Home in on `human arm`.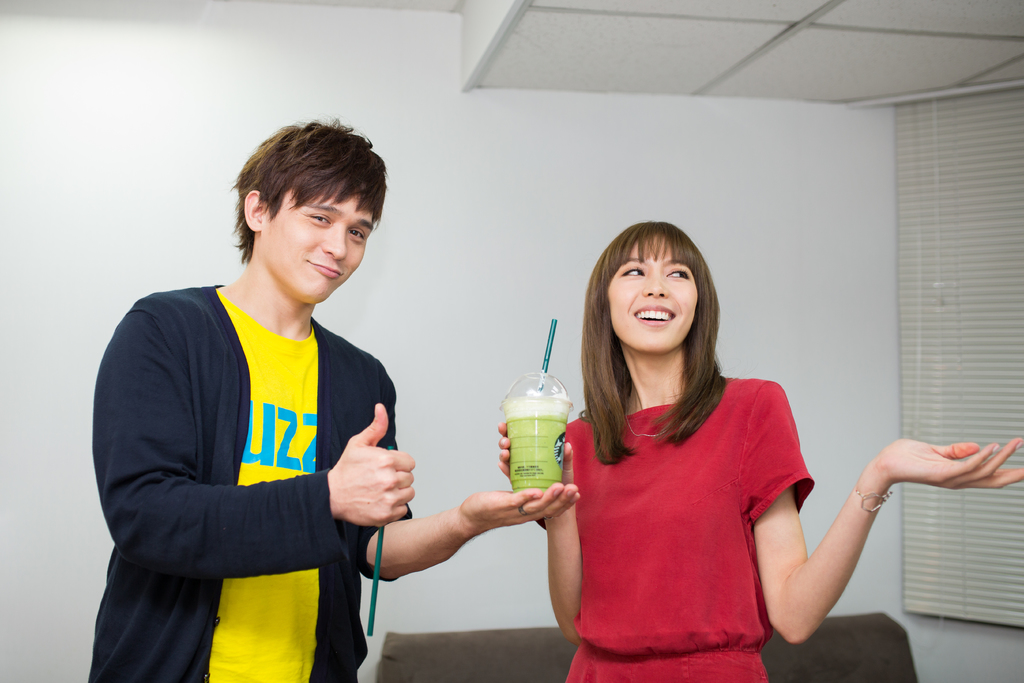
Homed in at 87 297 420 590.
